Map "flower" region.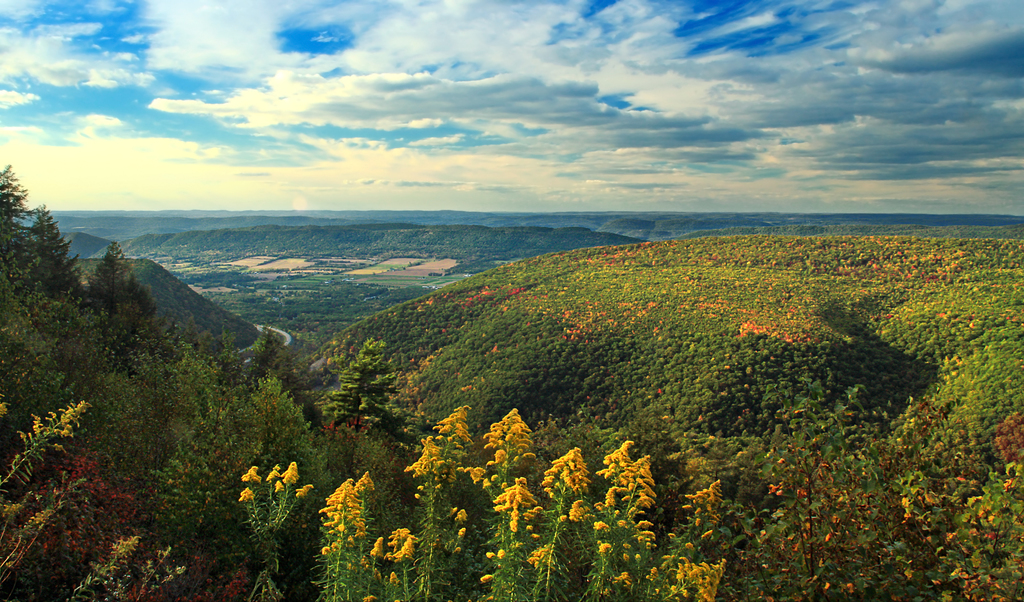
Mapped to Rect(273, 476, 289, 493).
